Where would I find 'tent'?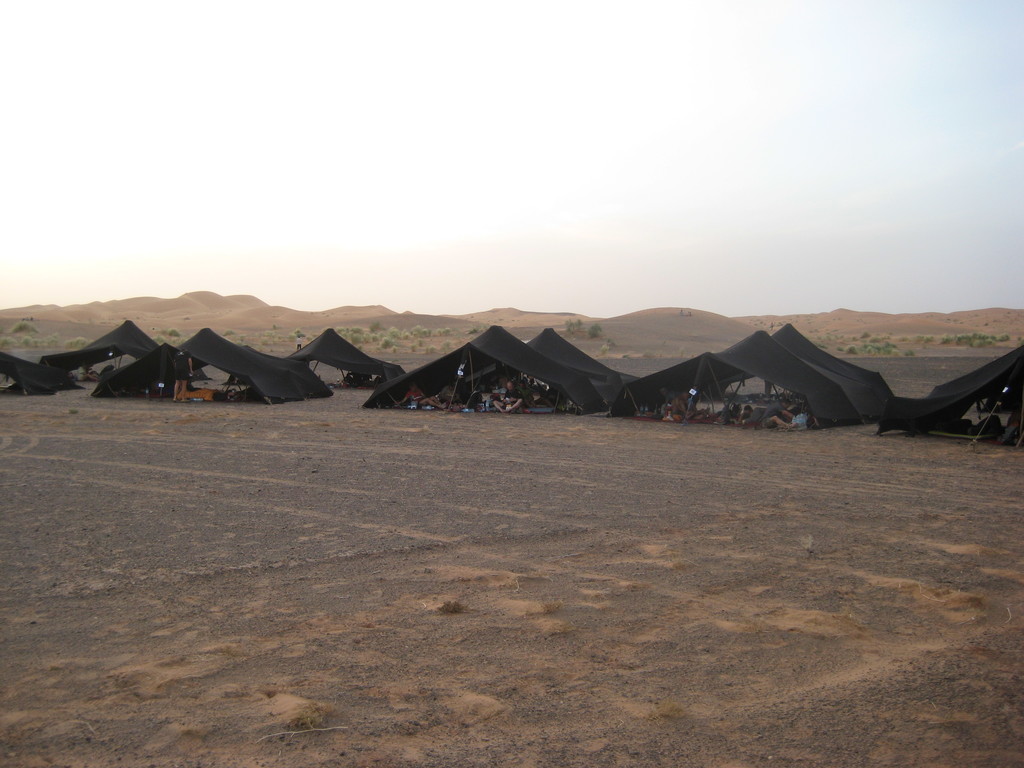
At {"left": 358, "top": 318, "right": 605, "bottom": 414}.
